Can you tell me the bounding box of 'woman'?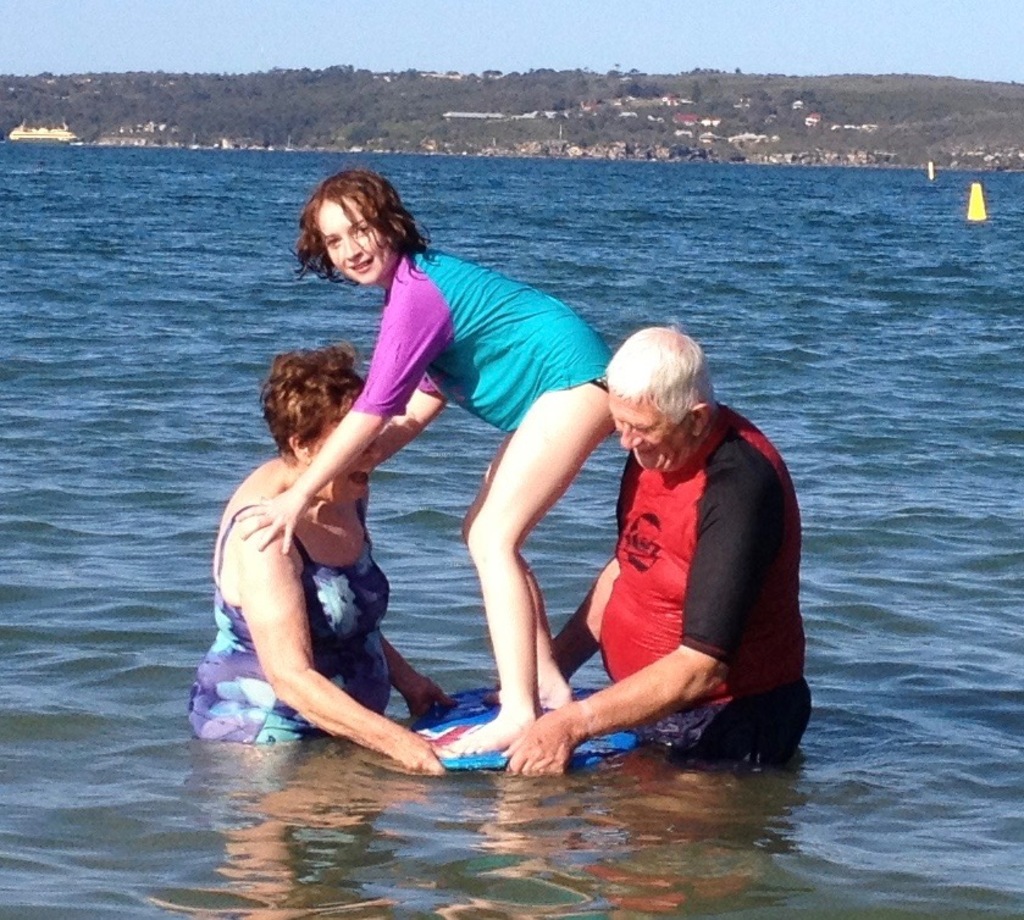
locate(206, 288, 447, 798).
